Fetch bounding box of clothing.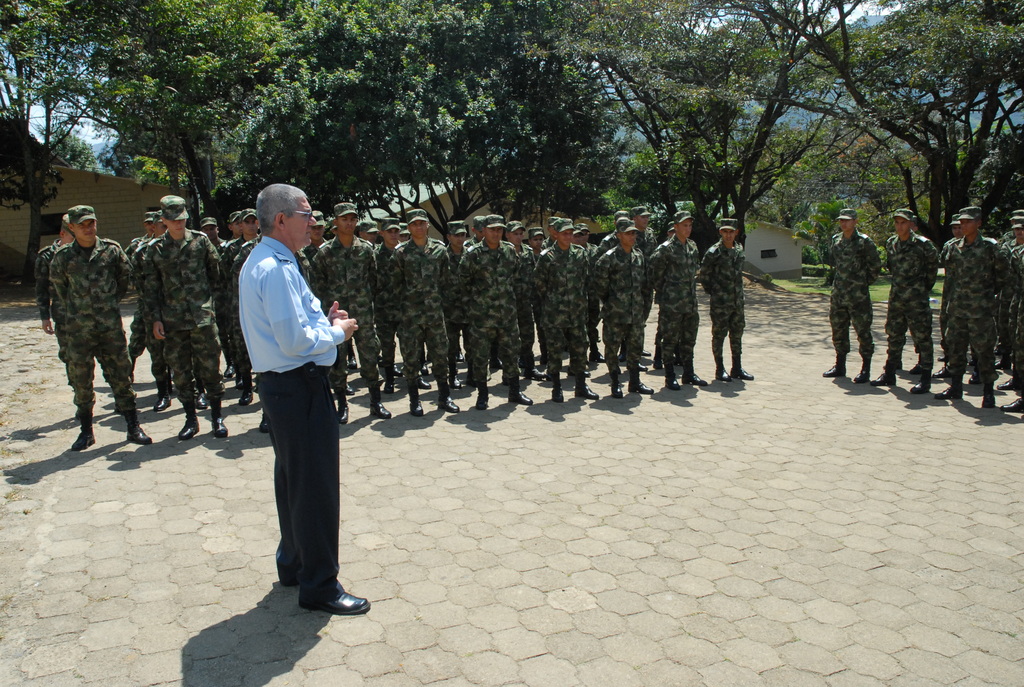
Bbox: detection(1014, 237, 1023, 397).
